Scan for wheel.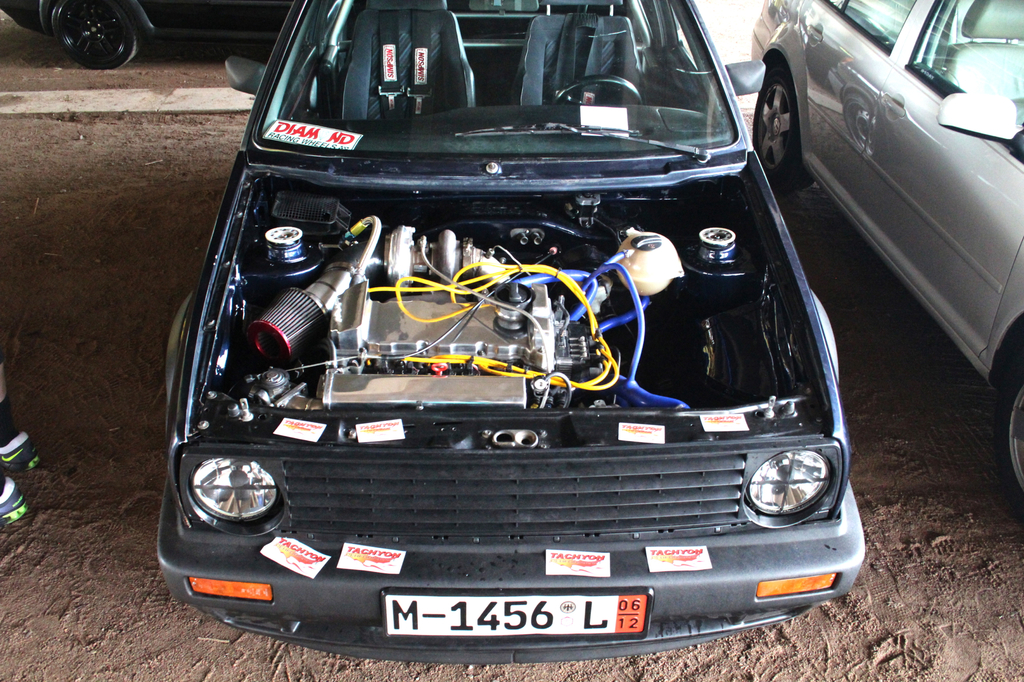
Scan result: Rect(753, 63, 810, 186).
